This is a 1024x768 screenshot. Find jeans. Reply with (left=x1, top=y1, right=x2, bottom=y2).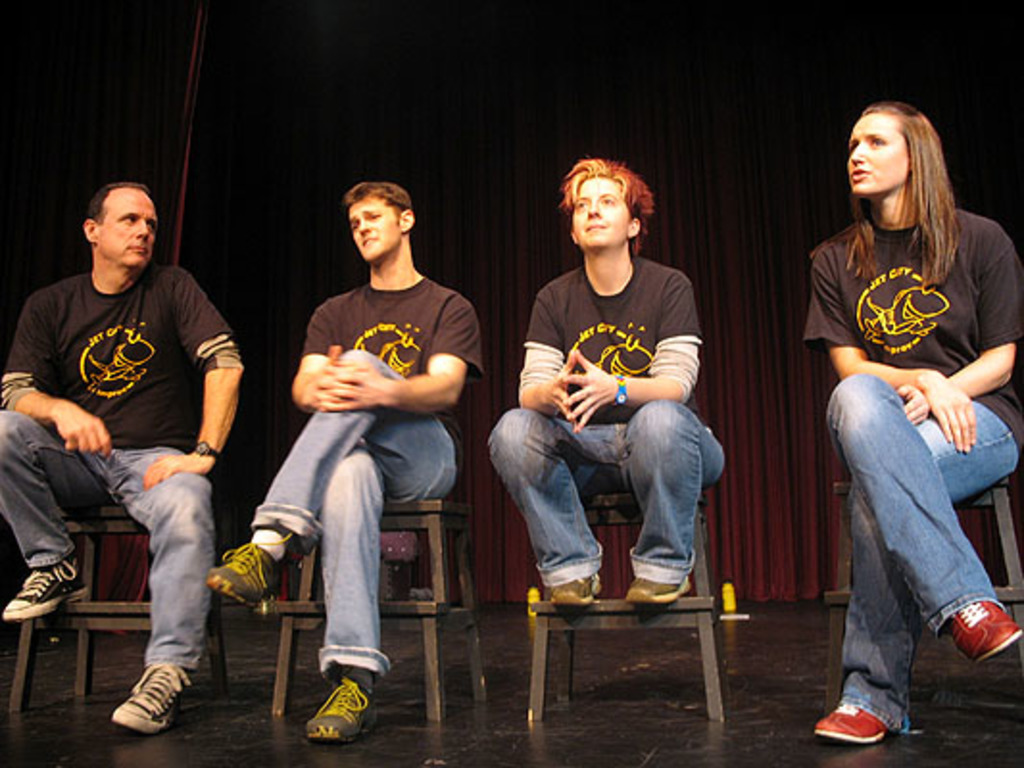
(left=0, top=411, right=215, bottom=672).
